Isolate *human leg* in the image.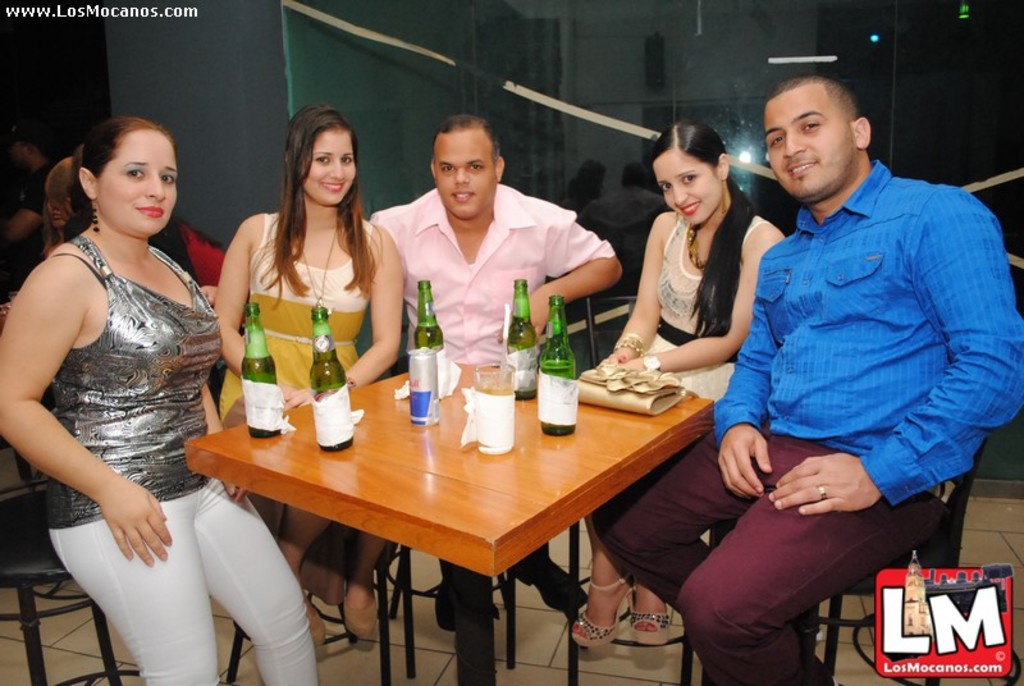
Isolated region: rect(577, 514, 637, 649).
